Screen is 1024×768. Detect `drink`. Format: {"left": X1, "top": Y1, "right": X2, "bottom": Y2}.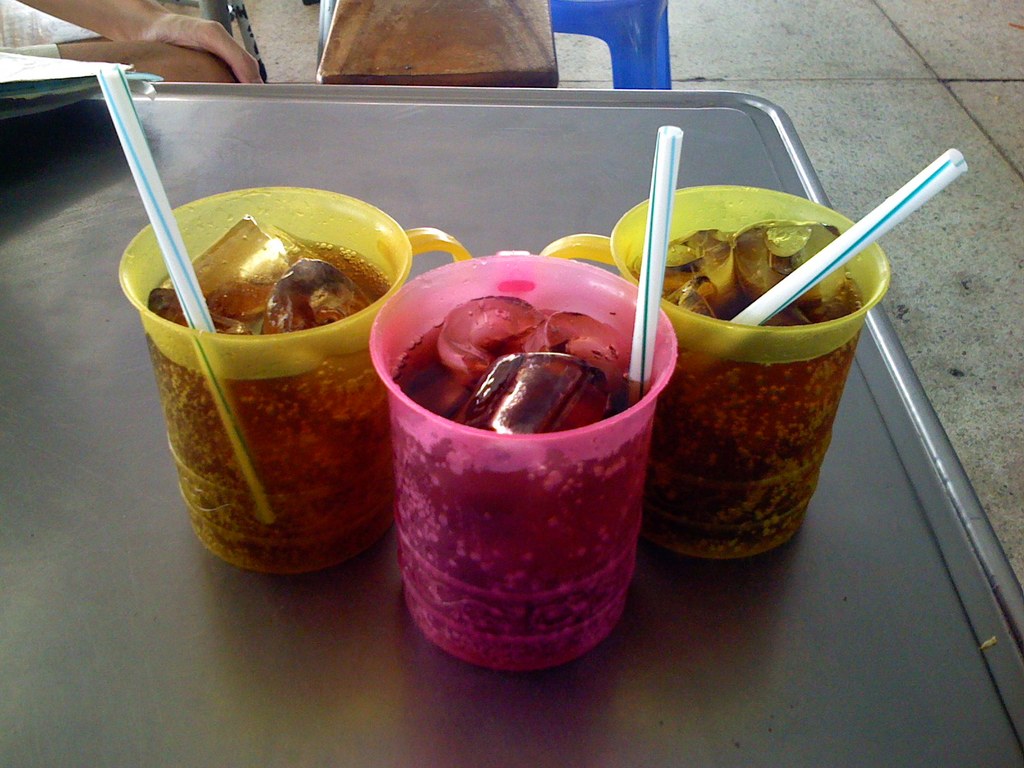
{"left": 385, "top": 294, "right": 655, "bottom": 671}.
